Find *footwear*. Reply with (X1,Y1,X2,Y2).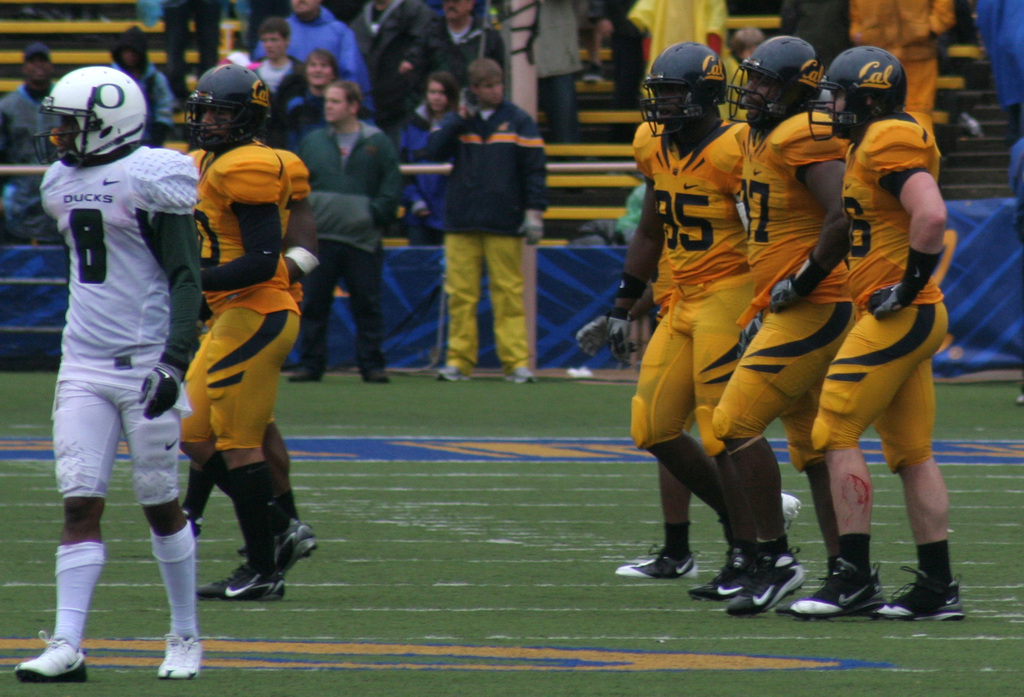
(872,565,970,621).
